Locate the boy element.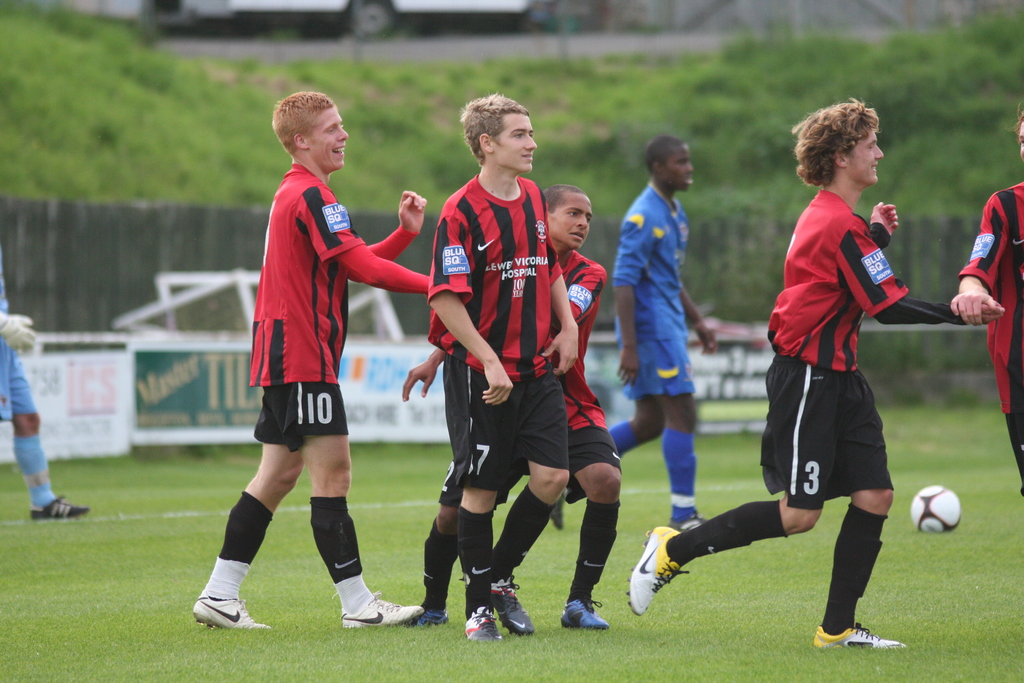
Element bbox: (404,185,629,633).
